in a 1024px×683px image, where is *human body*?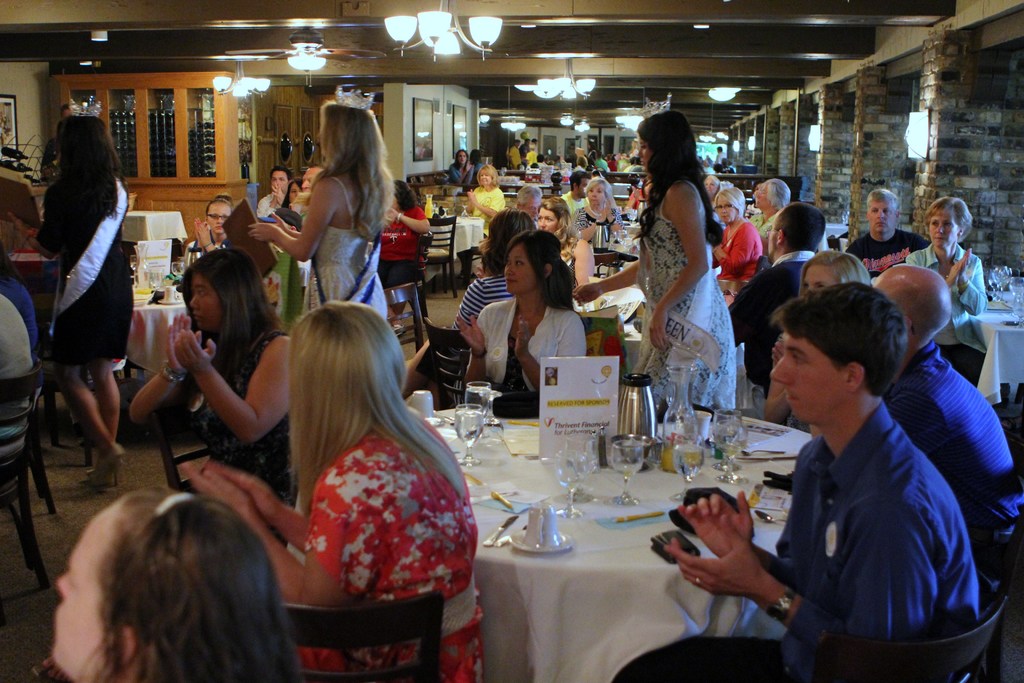
crop(455, 158, 475, 181).
